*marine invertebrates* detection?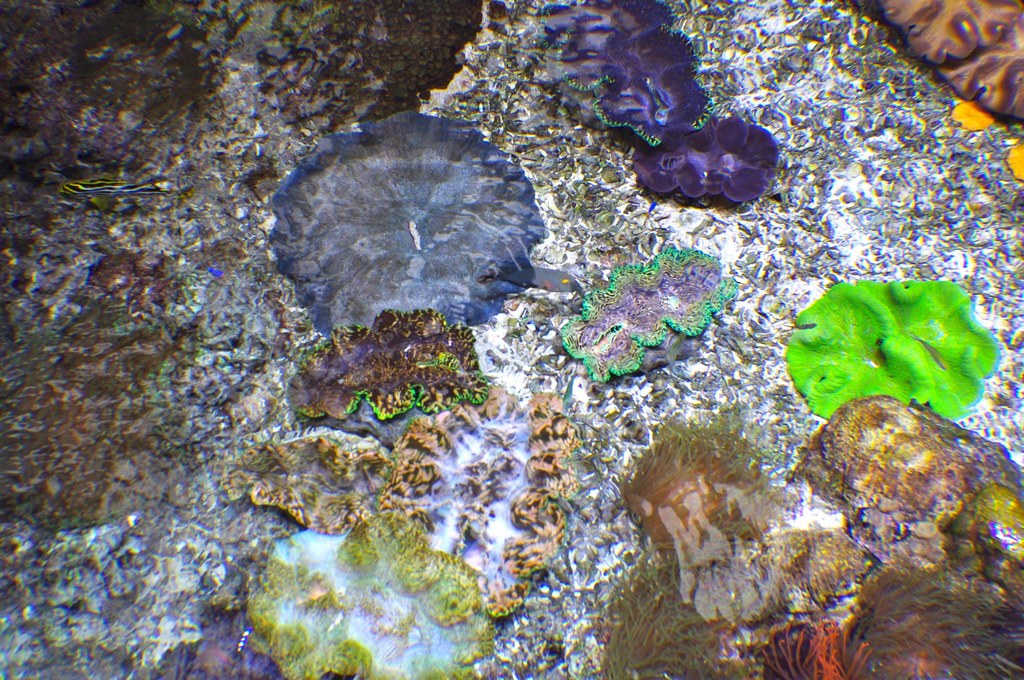
550 238 750 401
